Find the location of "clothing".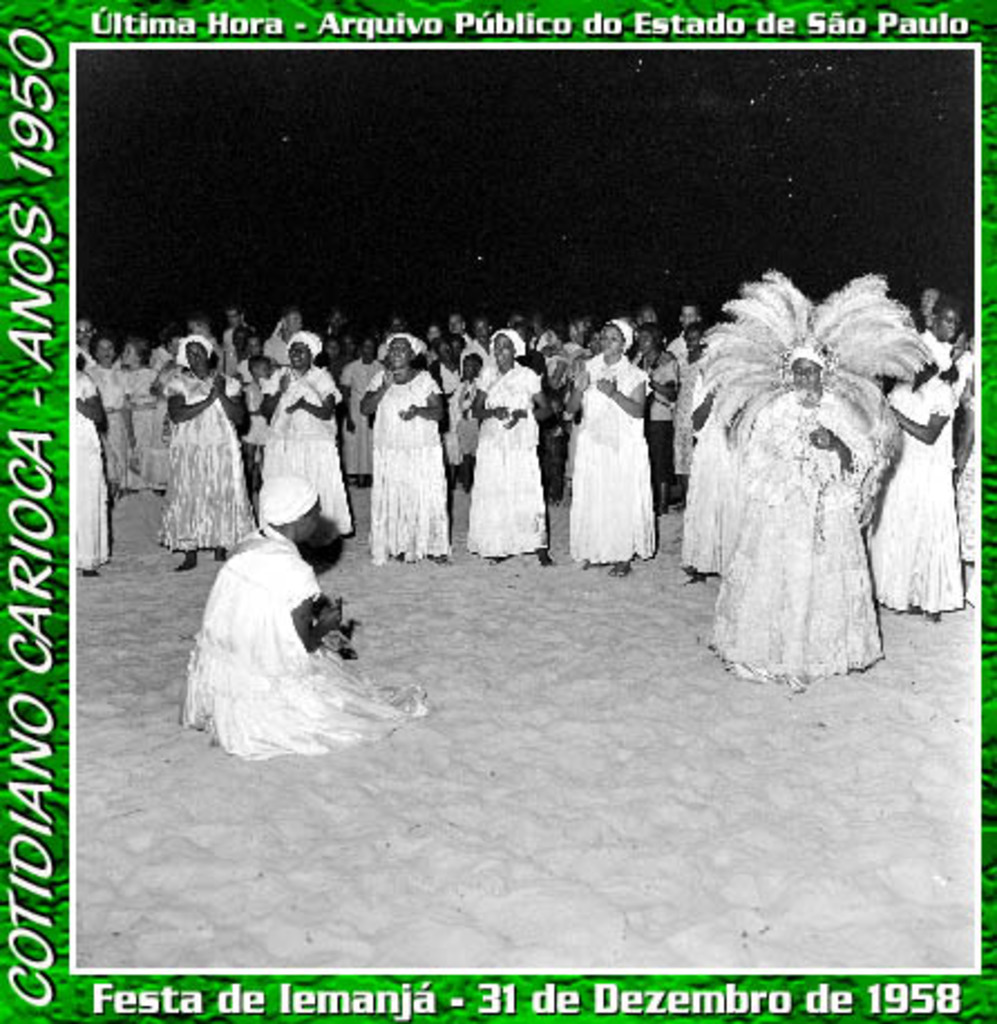
Location: locate(566, 351, 664, 566).
